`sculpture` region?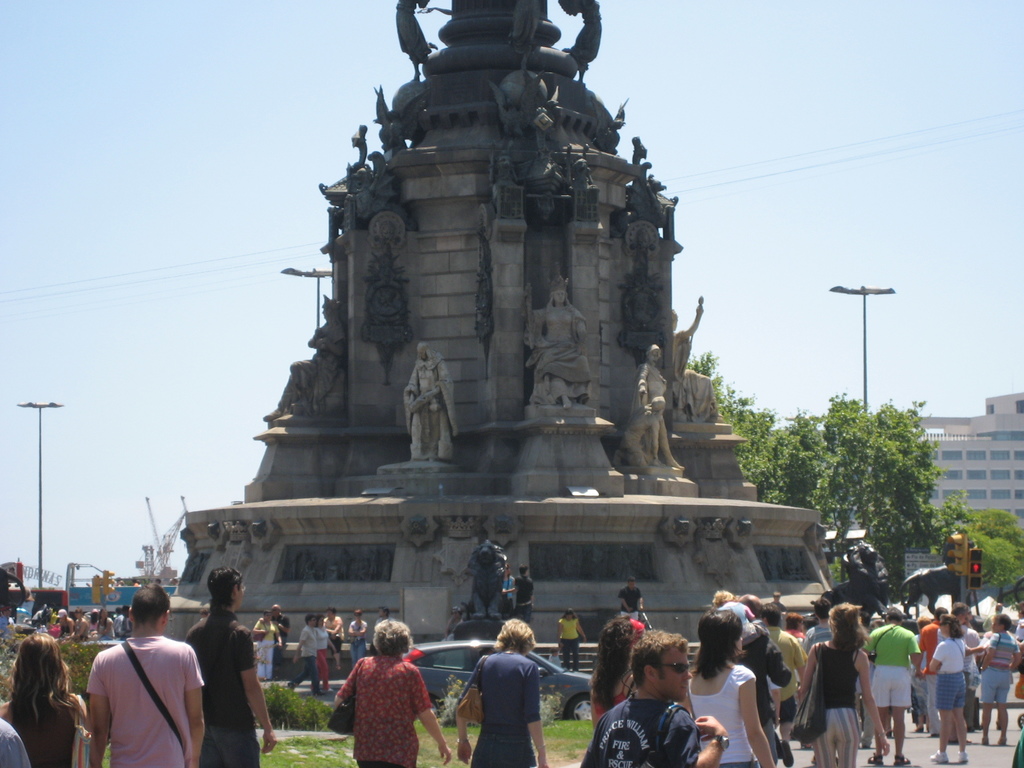
BBox(388, 0, 429, 79)
